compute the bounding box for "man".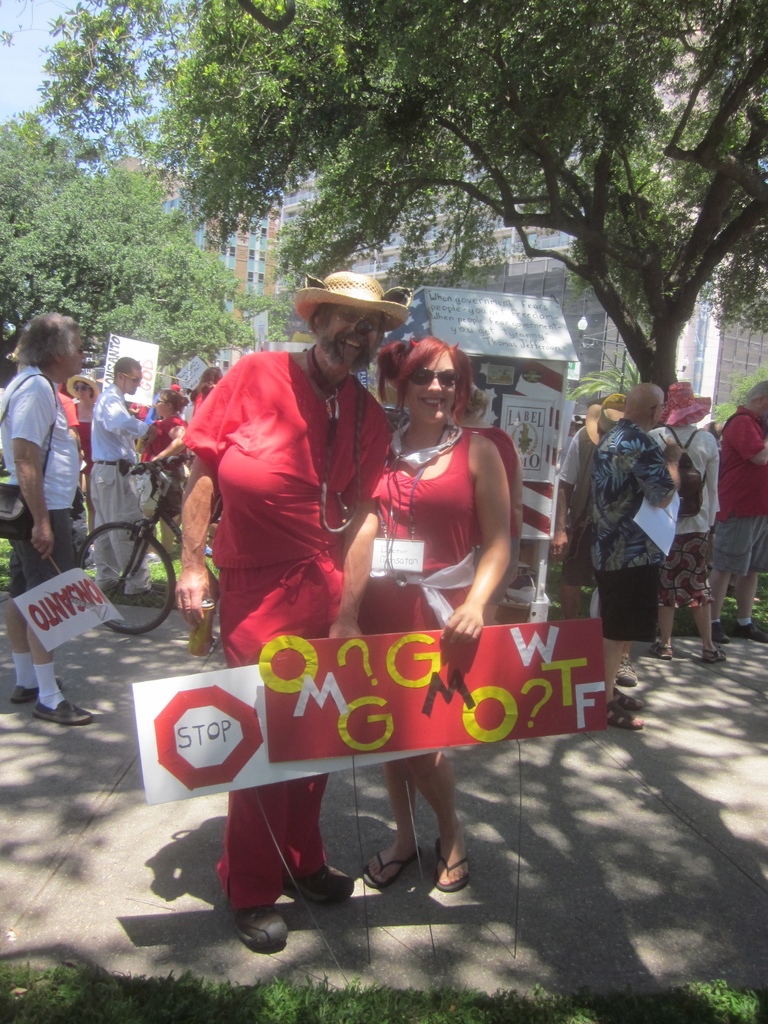
[left=0, top=310, right=124, bottom=728].
